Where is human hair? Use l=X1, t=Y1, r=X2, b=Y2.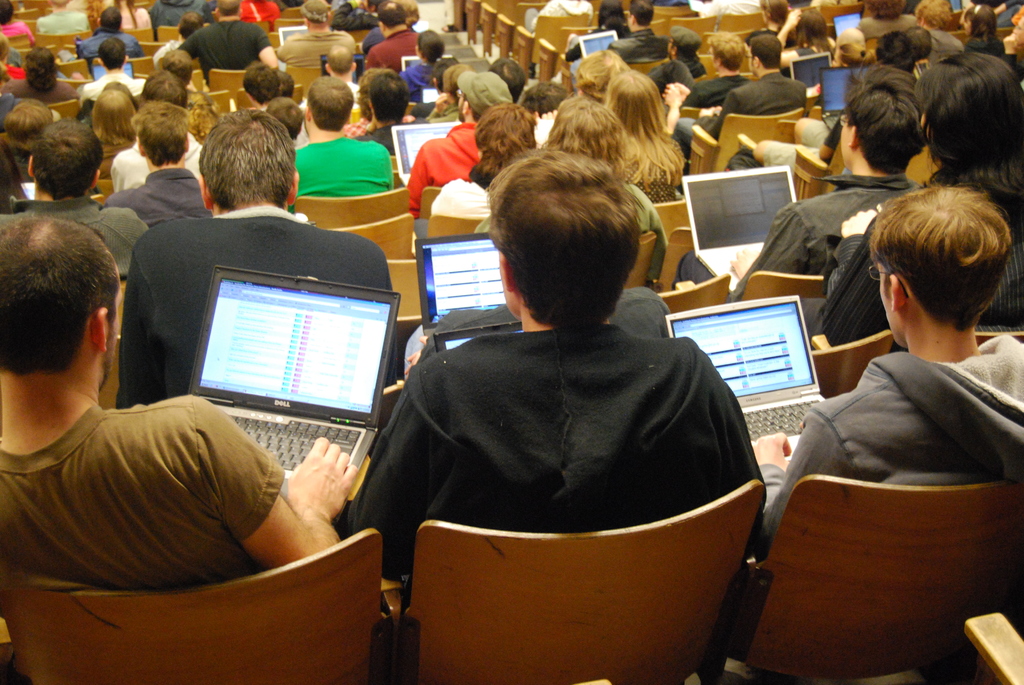
l=868, t=177, r=1013, b=329.
